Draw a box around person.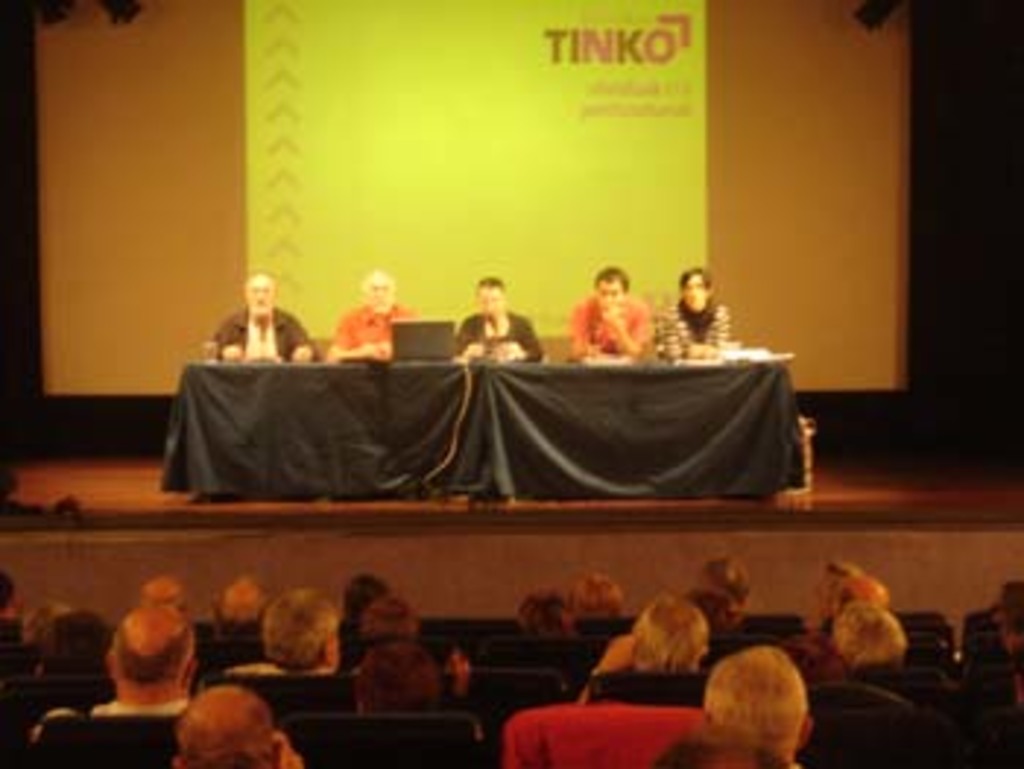
box=[325, 269, 439, 368].
